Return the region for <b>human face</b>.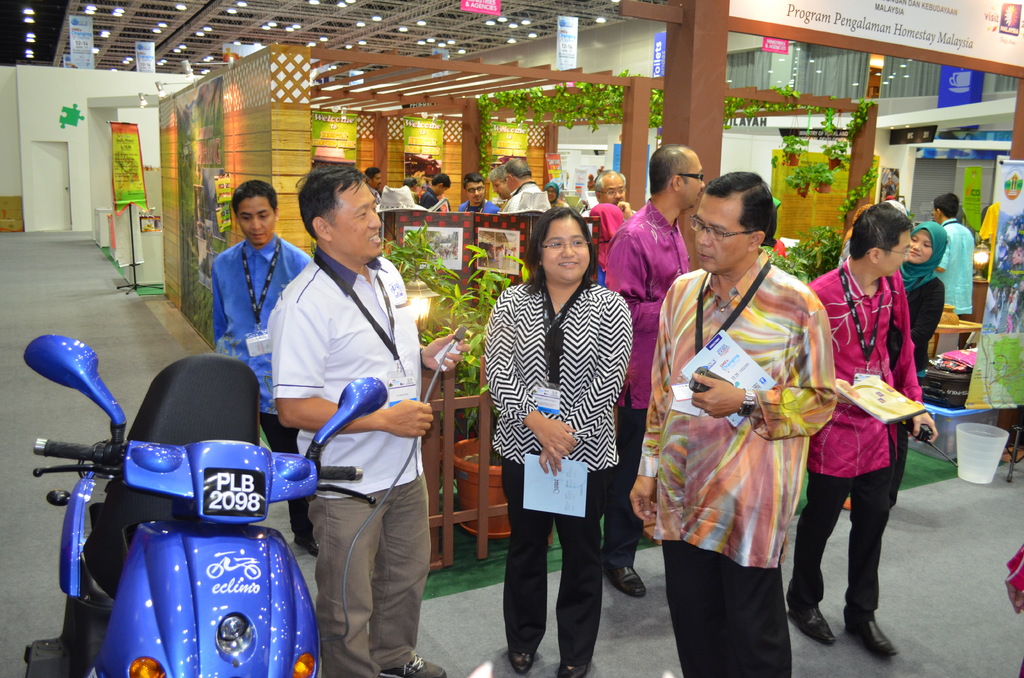
x1=680, y1=149, x2=701, y2=207.
